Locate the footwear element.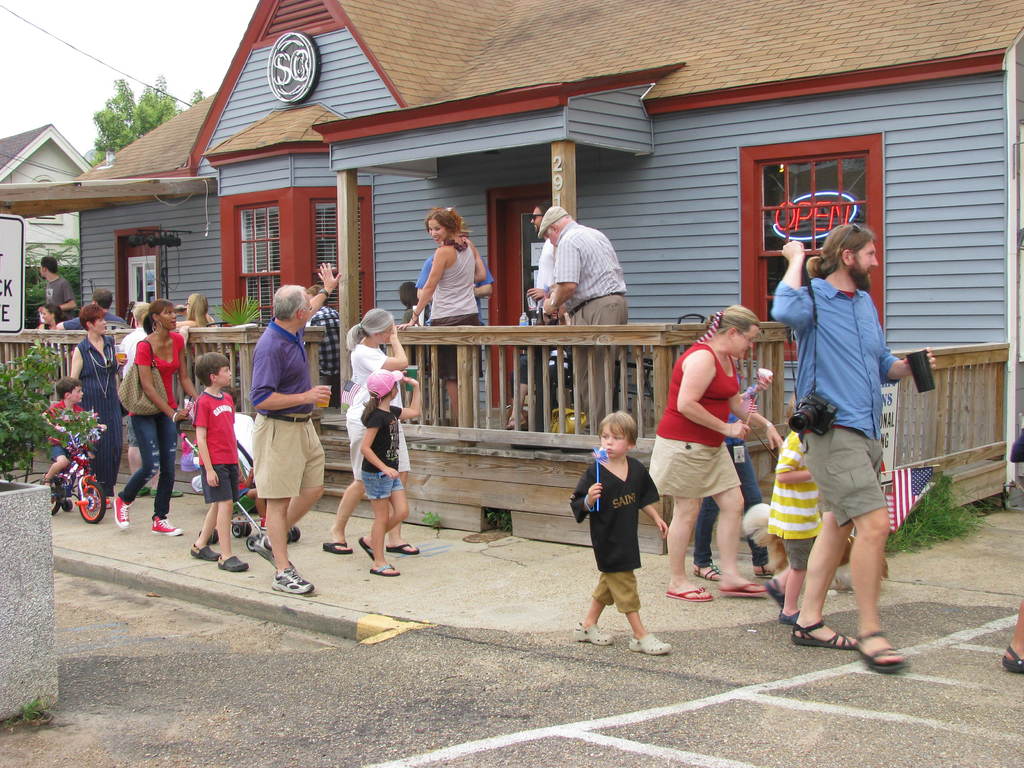
Element bbox: [628,634,671,659].
